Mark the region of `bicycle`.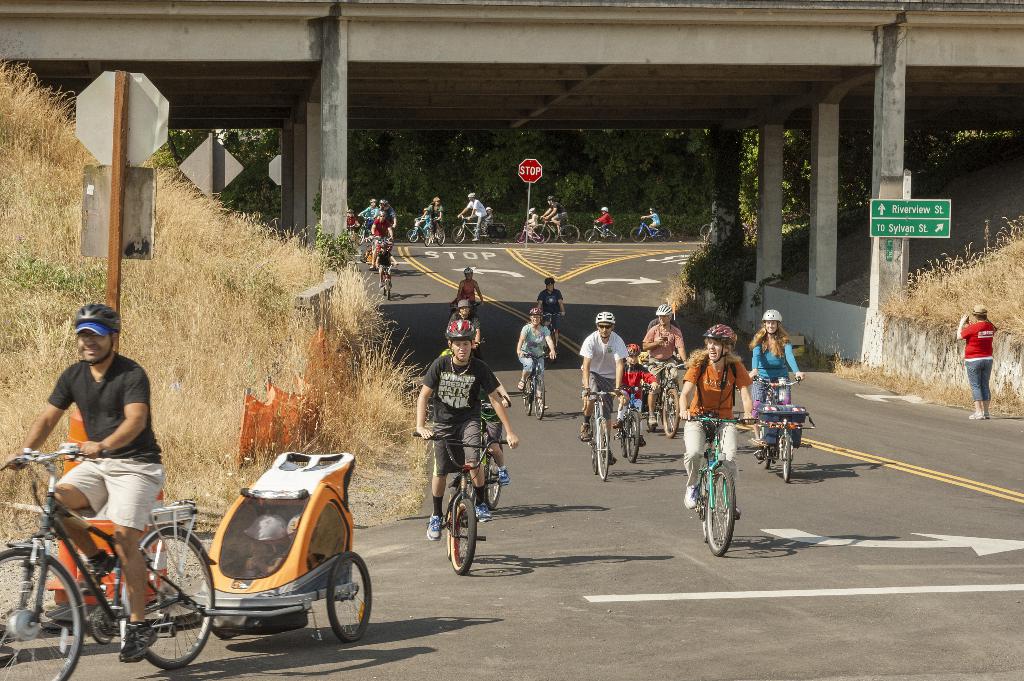
Region: 448, 392, 509, 515.
